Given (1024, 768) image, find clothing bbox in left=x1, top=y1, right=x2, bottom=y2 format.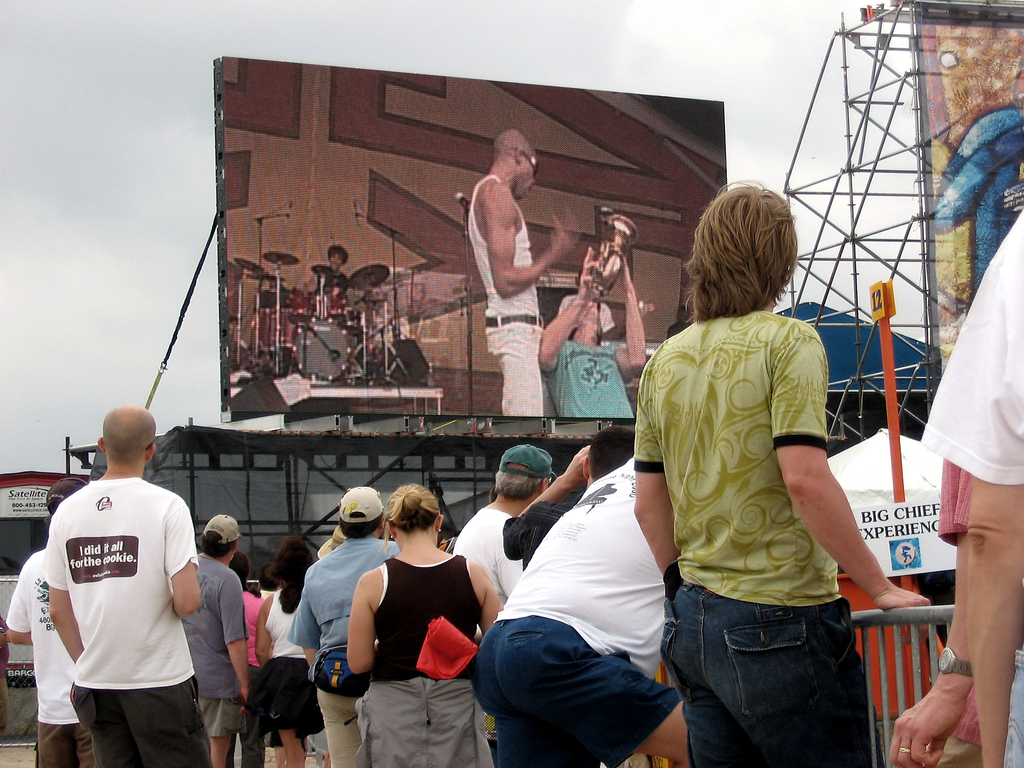
left=252, top=590, right=329, bottom=736.
